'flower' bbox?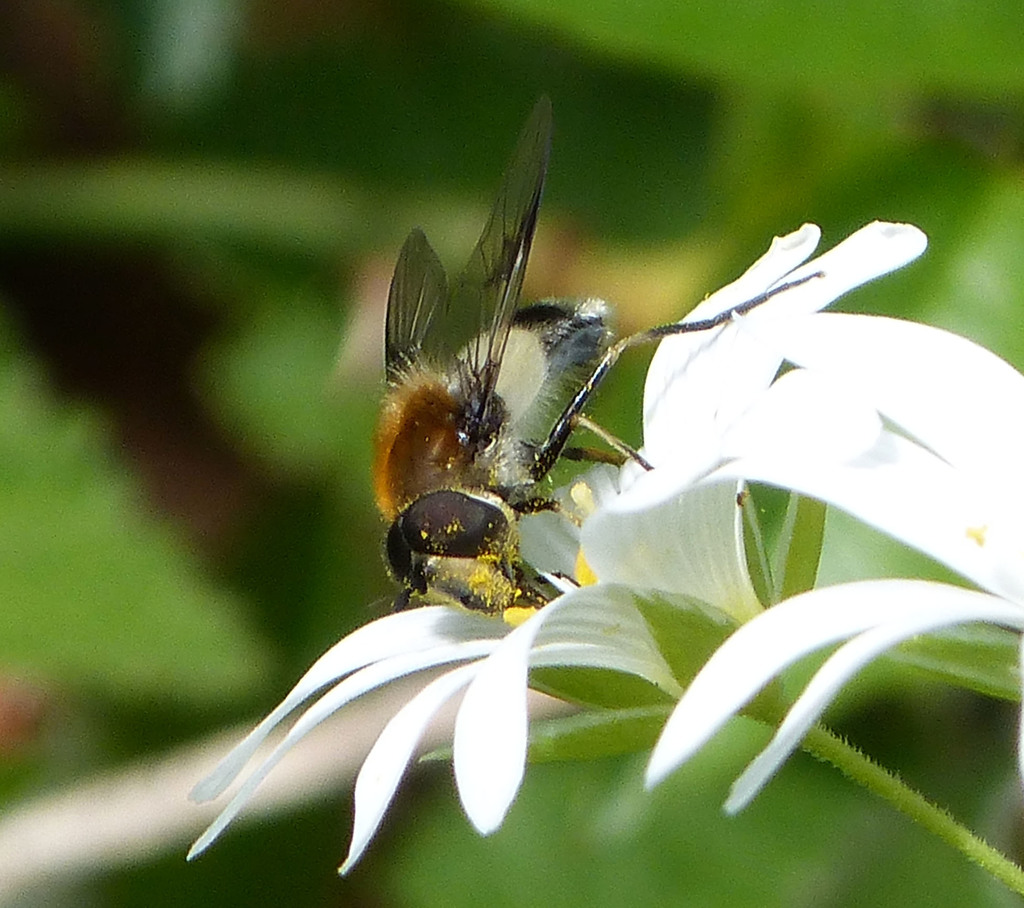
(644, 310, 1023, 819)
